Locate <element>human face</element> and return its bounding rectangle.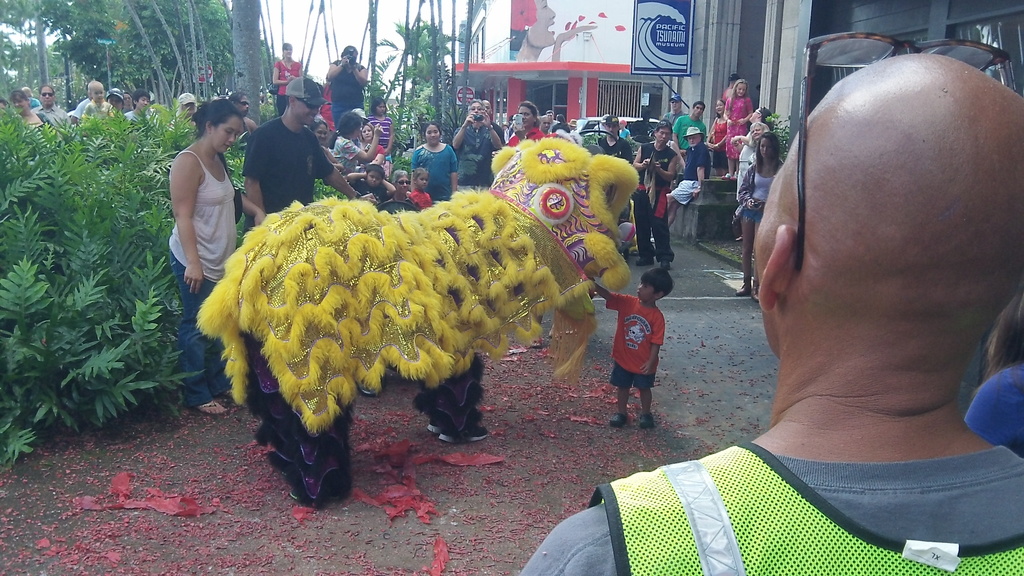
[left=181, top=102, right=198, bottom=116].
